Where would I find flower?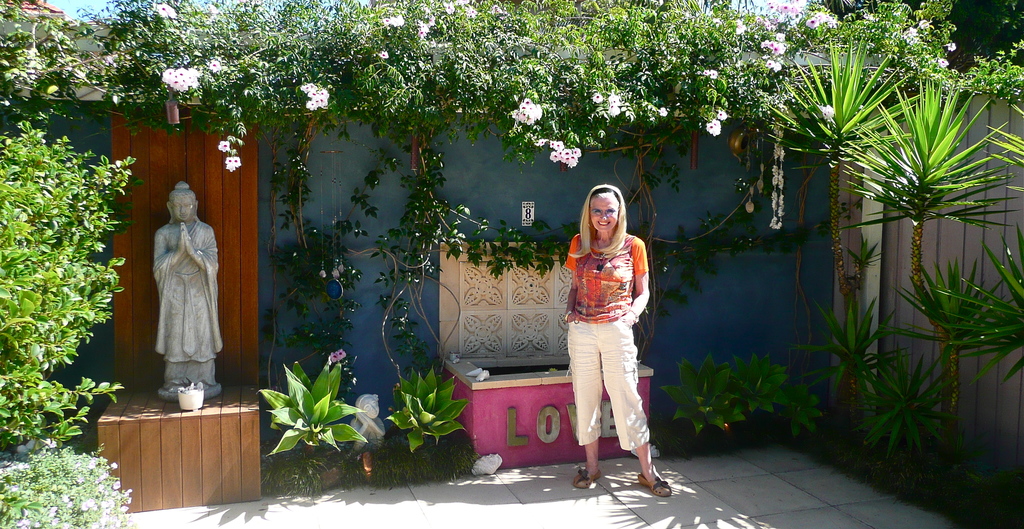
At [902,28,913,44].
